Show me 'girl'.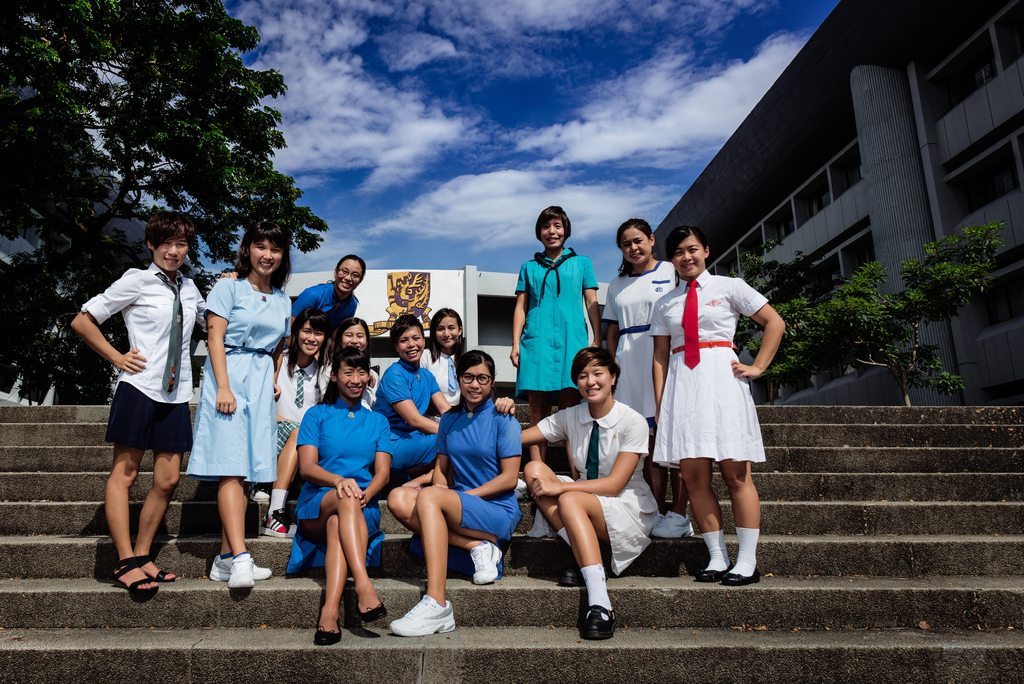
'girl' is here: [x1=73, y1=213, x2=235, y2=590].
